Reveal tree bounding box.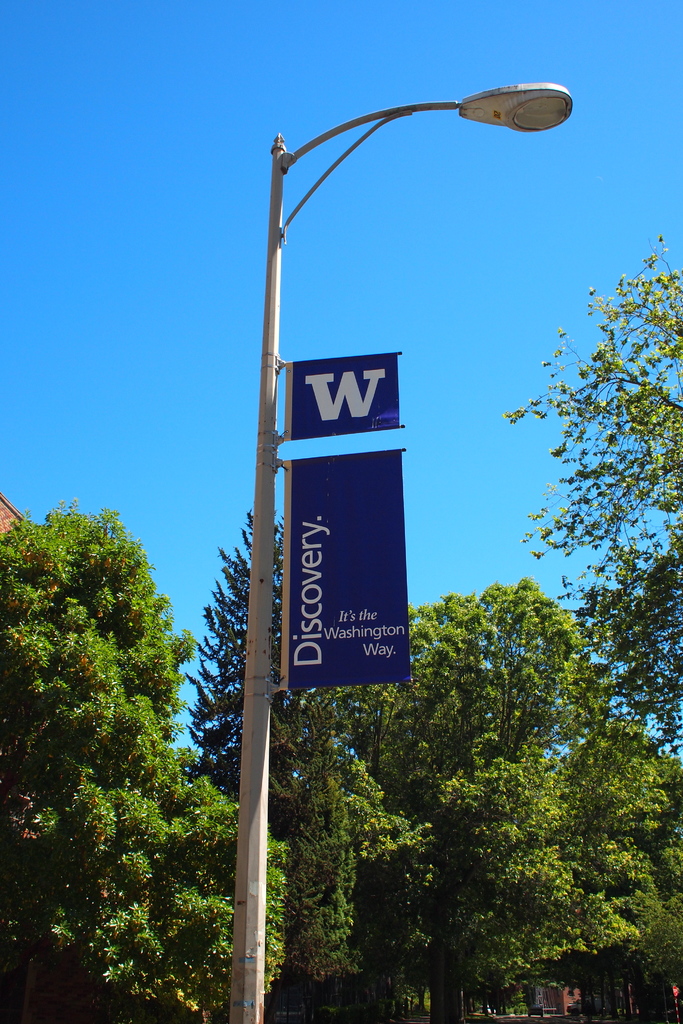
Revealed: x1=502, y1=239, x2=682, y2=770.
